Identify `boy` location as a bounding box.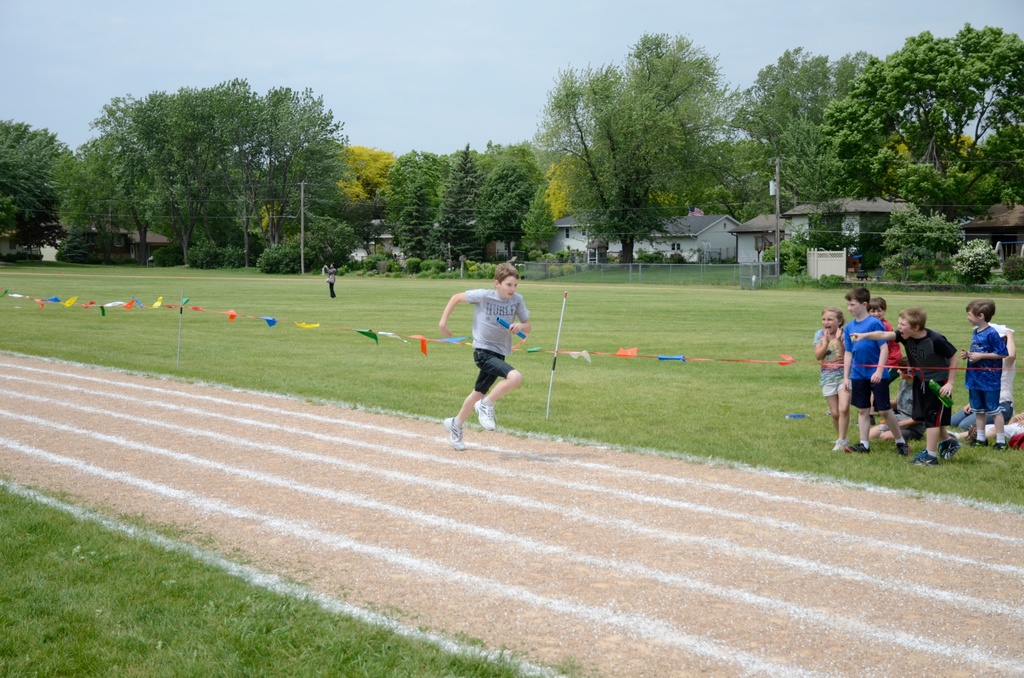
locate(436, 262, 536, 448).
